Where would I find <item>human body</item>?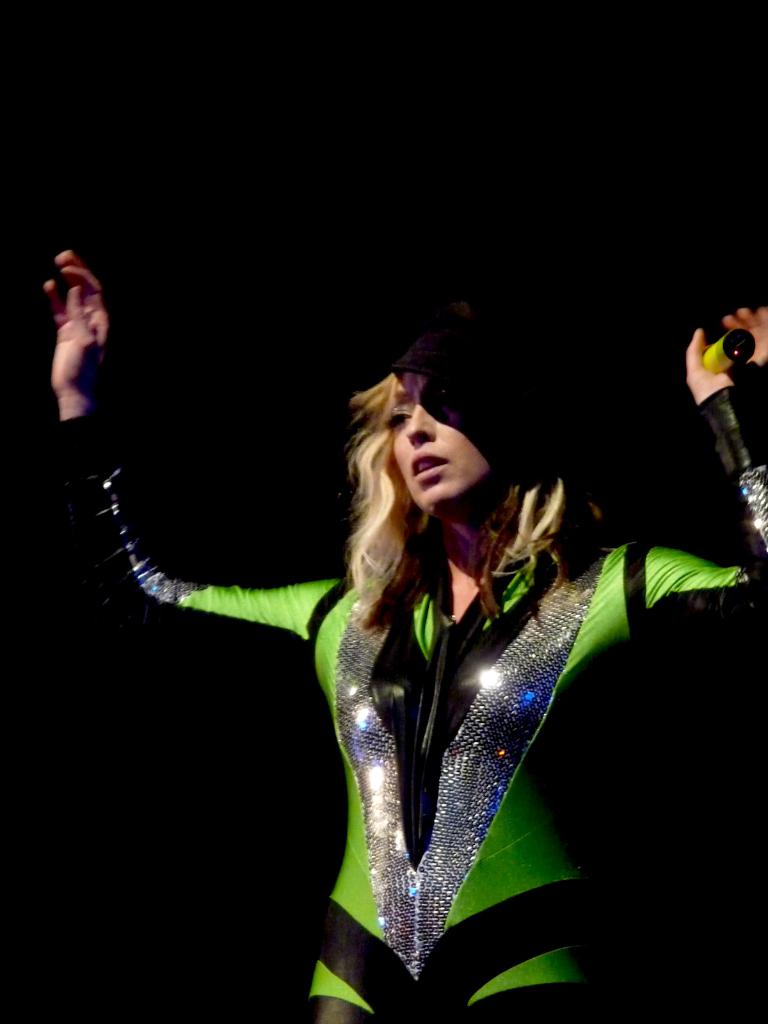
At 48,248,767,1023.
